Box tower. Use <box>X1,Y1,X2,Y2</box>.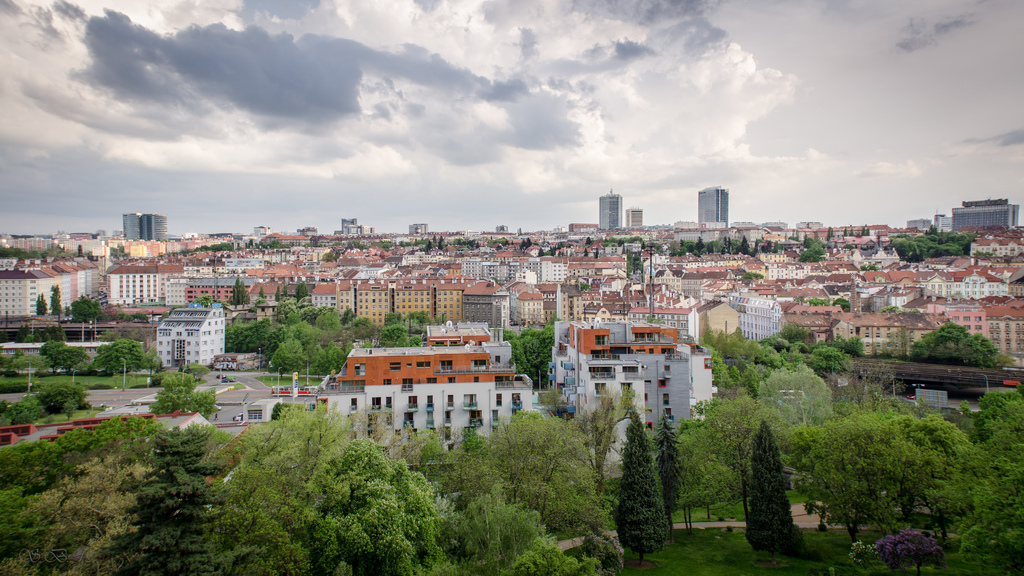
<box>691,177,745,239</box>.
